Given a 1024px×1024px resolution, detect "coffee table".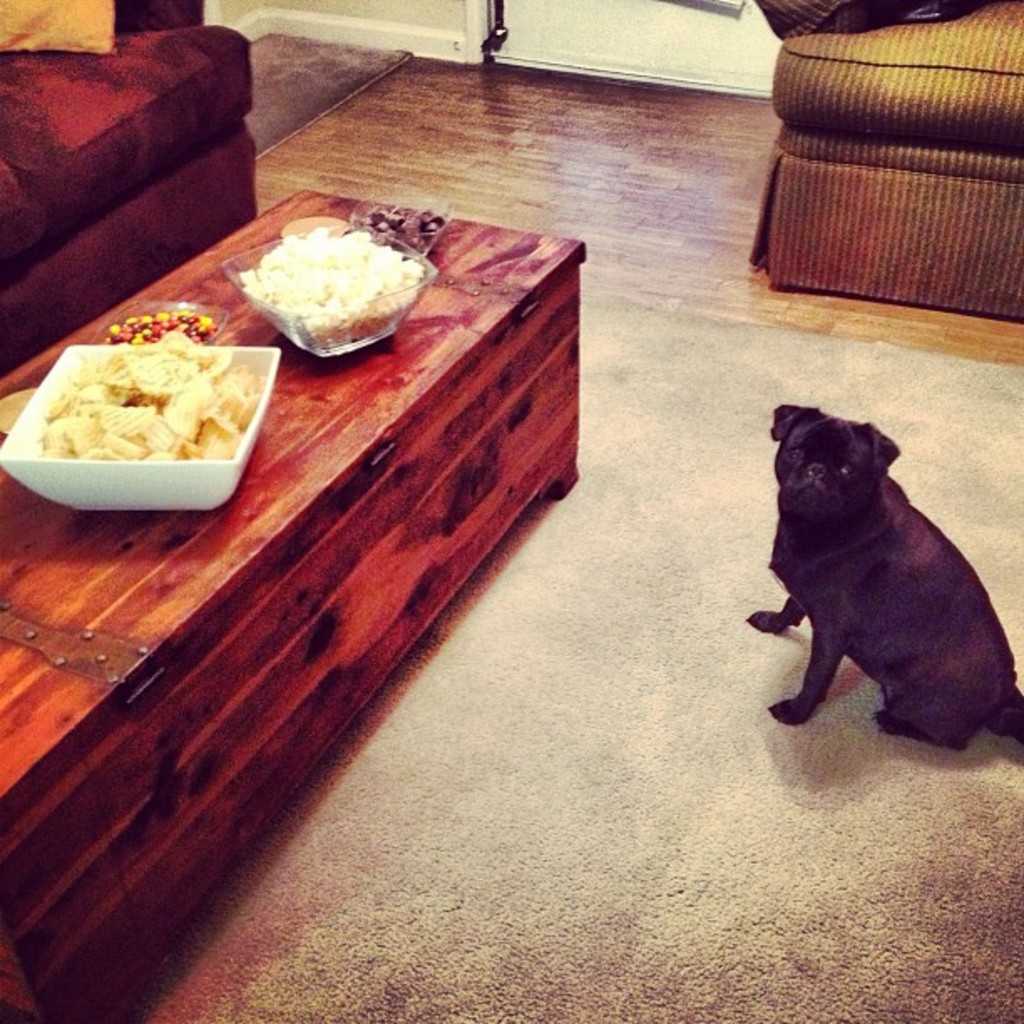
{"left": 0, "top": 127, "right": 604, "bottom": 994}.
